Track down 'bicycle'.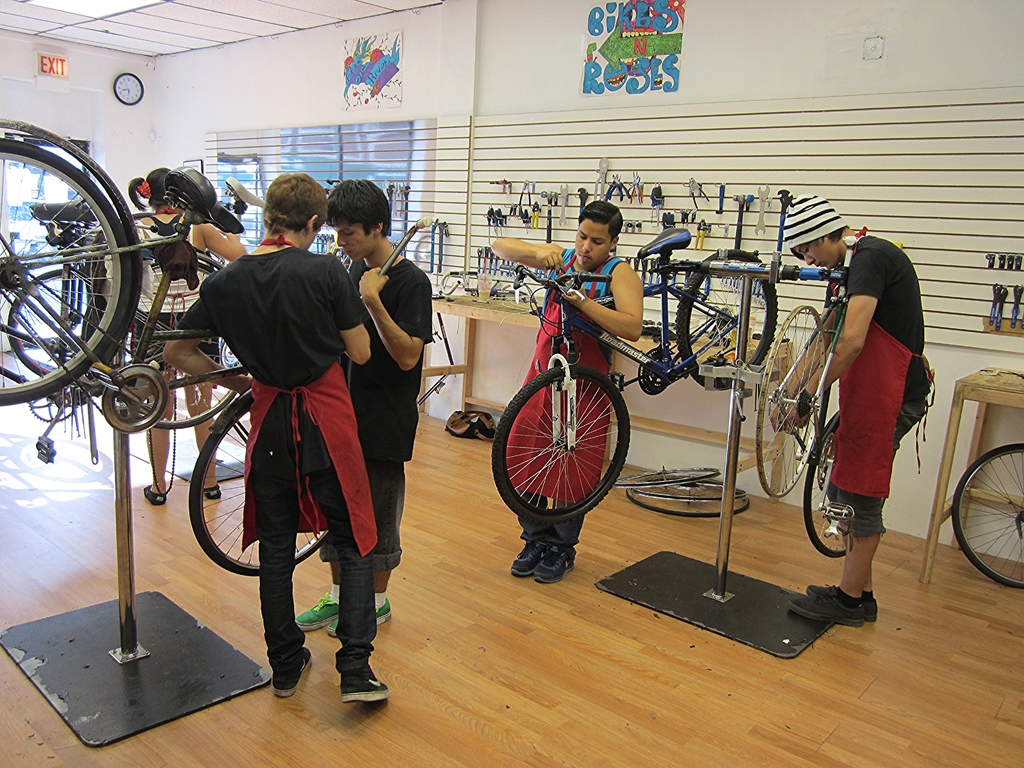
Tracked to bbox=(493, 221, 779, 522).
